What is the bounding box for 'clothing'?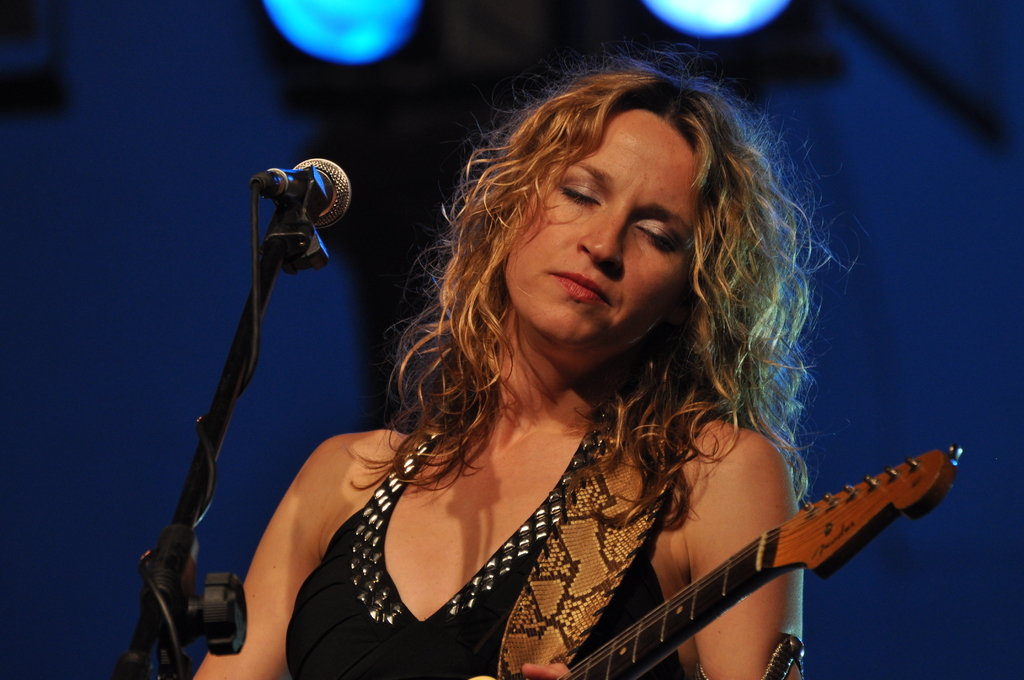
box(285, 412, 685, 679).
